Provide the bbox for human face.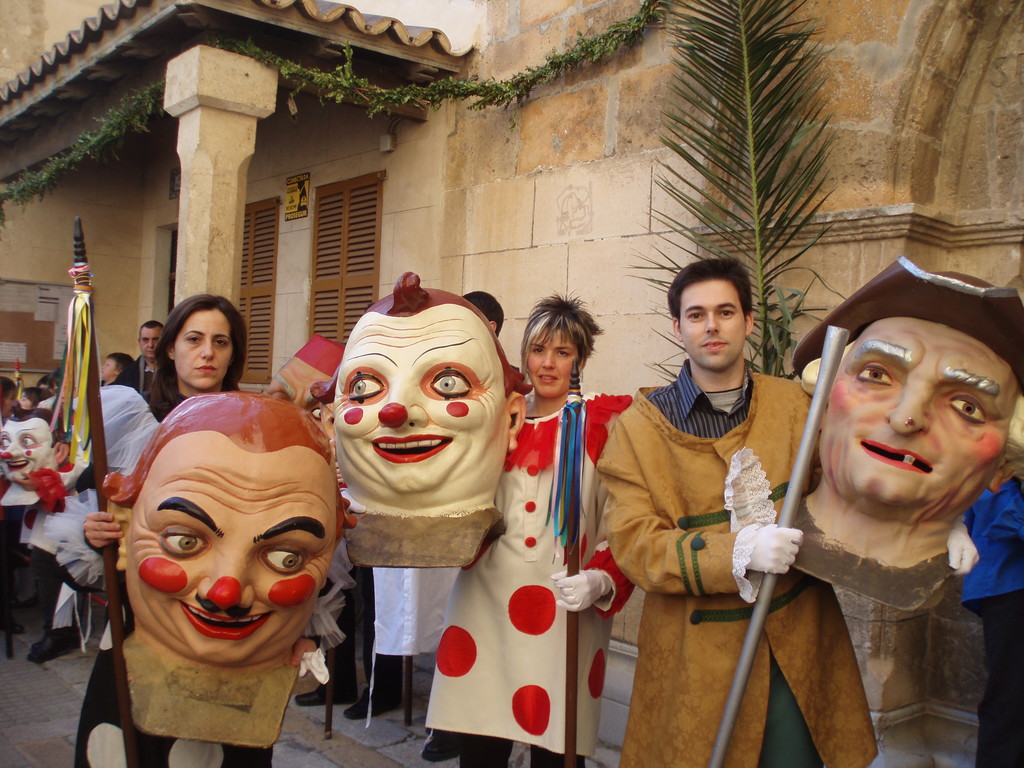
l=333, t=315, r=506, b=506.
